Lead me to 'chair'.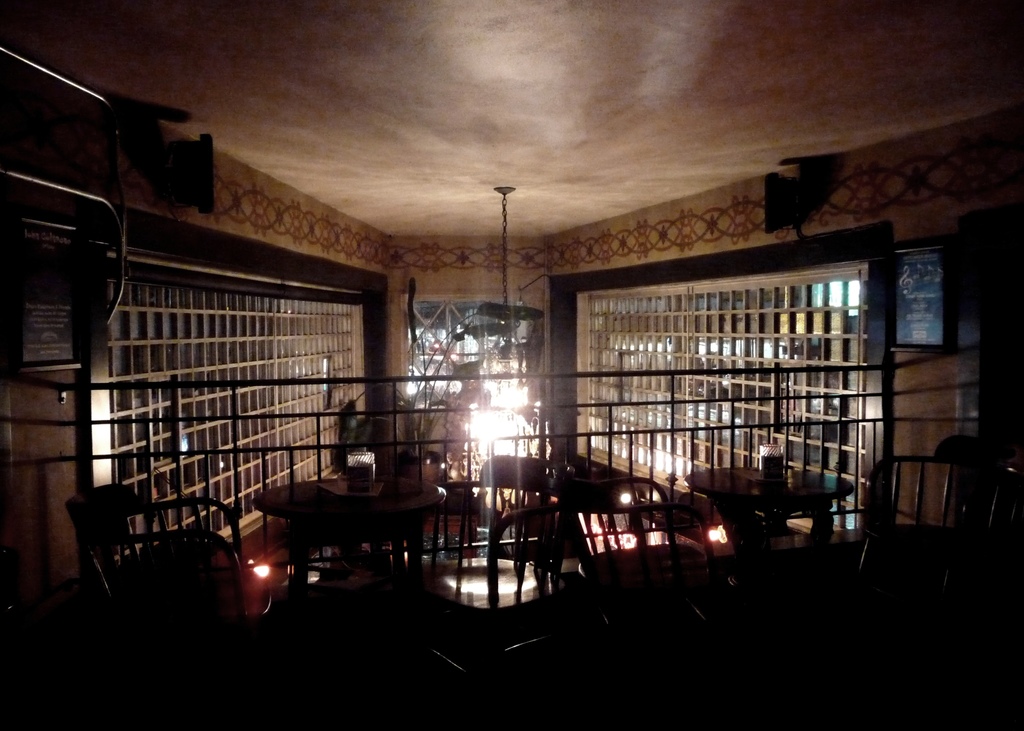
Lead to locate(856, 458, 1023, 605).
